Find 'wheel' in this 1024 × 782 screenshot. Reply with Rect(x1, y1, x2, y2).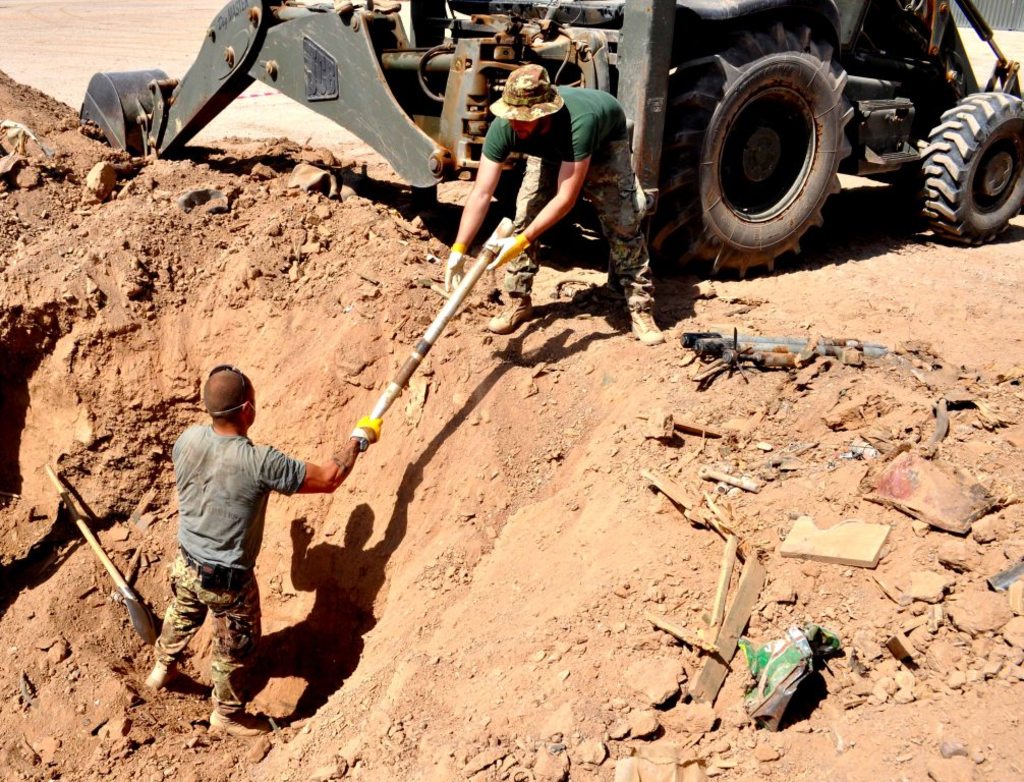
Rect(693, 34, 867, 240).
